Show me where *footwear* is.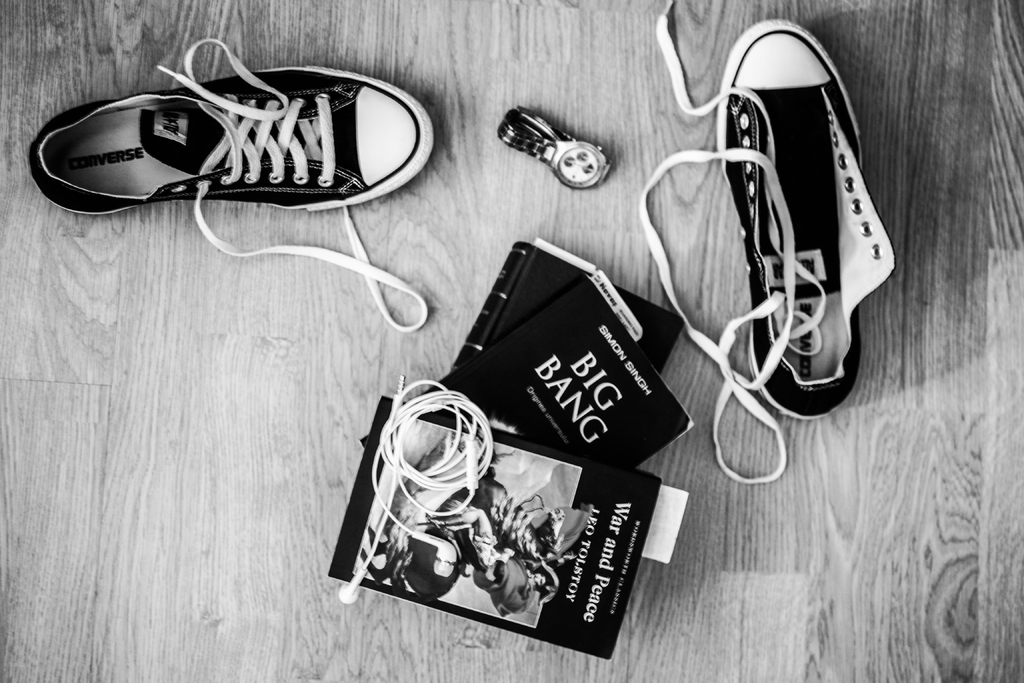
*footwear* is at region(636, 0, 899, 491).
